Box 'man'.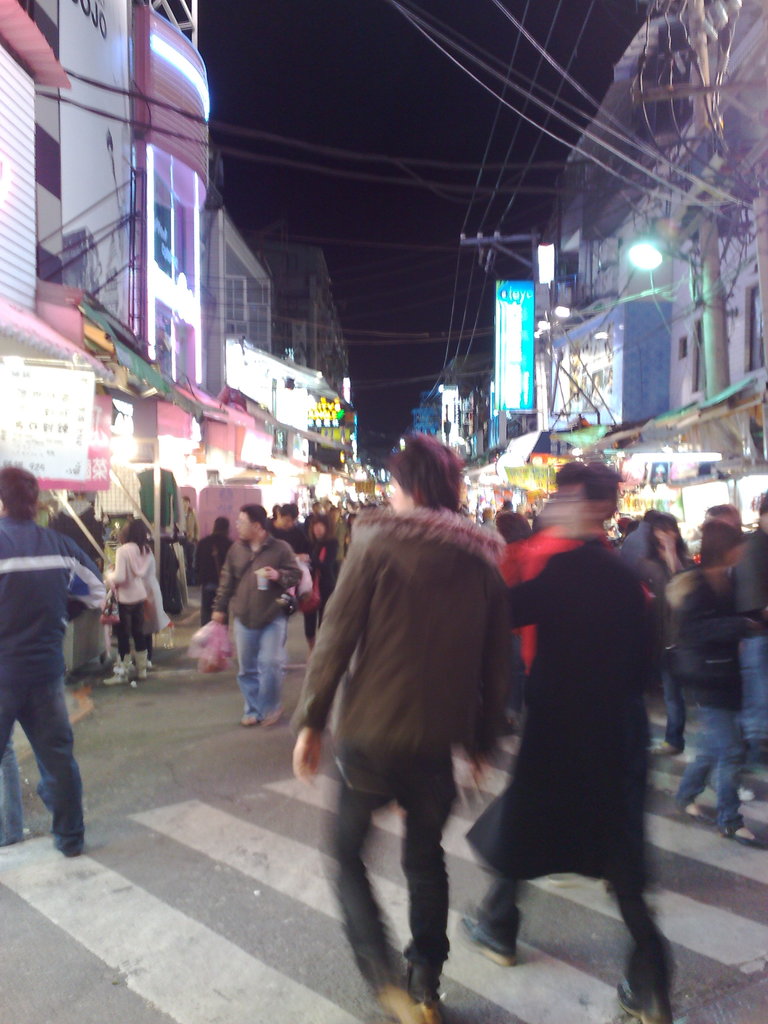
0/449/113/872.
